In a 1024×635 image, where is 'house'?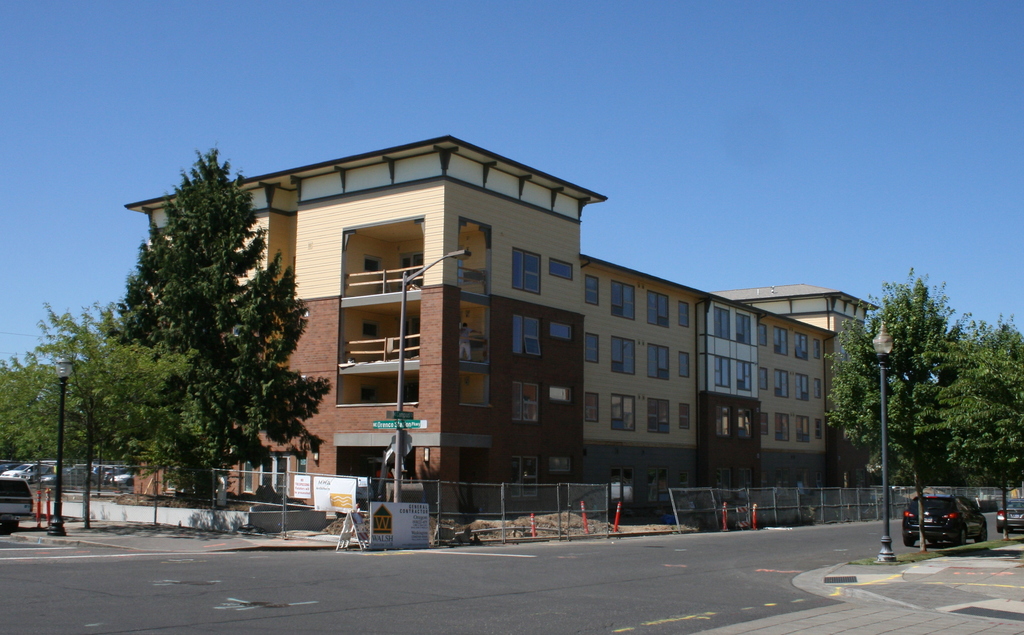
bbox=(211, 130, 850, 534).
